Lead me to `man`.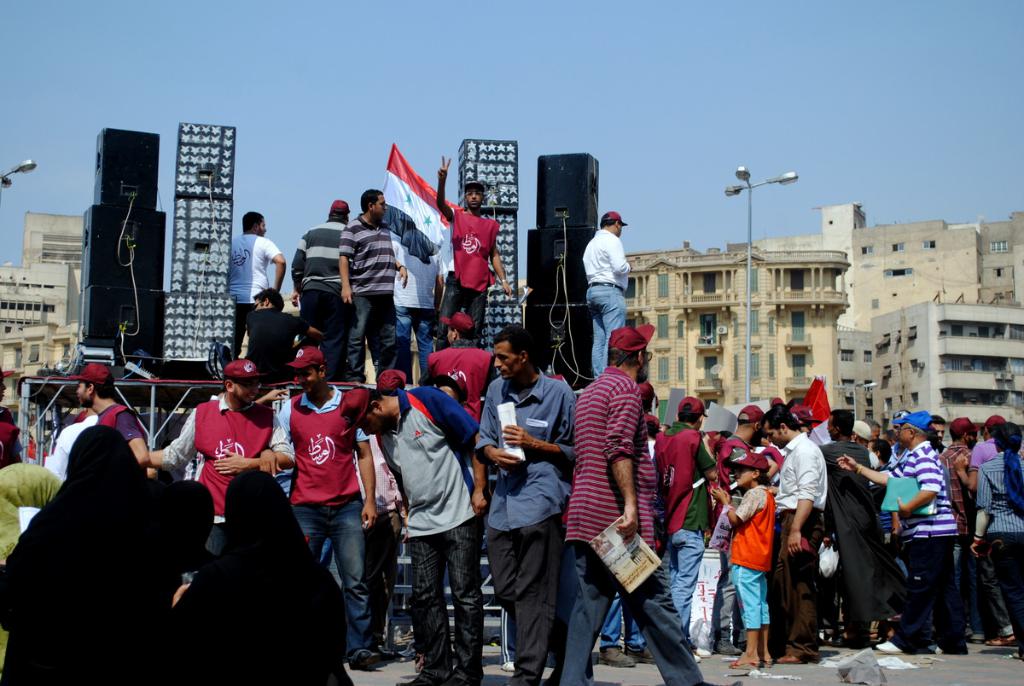
Lead to x1=67 y1=358 x2=152 y2=483.
